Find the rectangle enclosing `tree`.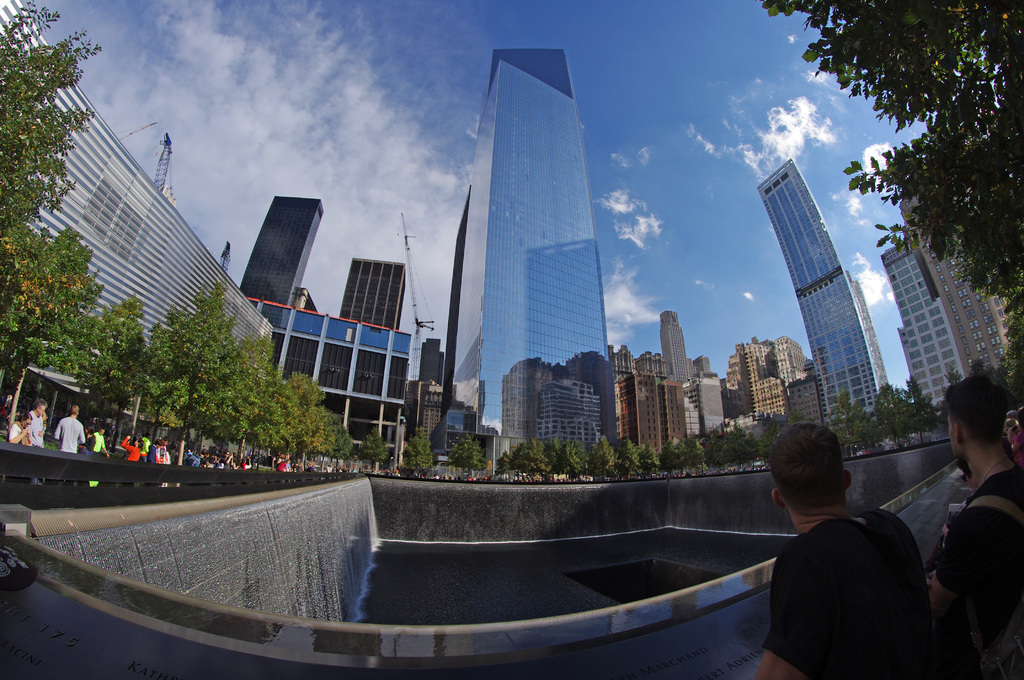
(x1=448, y1=428, x2=487, y2=471).
